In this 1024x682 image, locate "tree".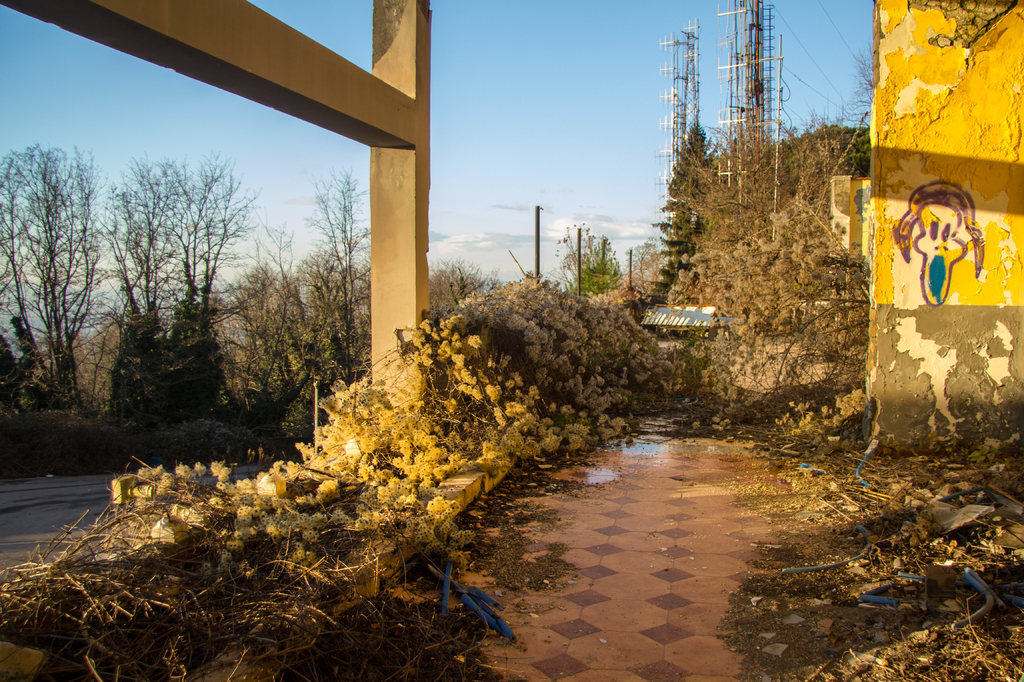
Bounding box: (552,237,633,310).
